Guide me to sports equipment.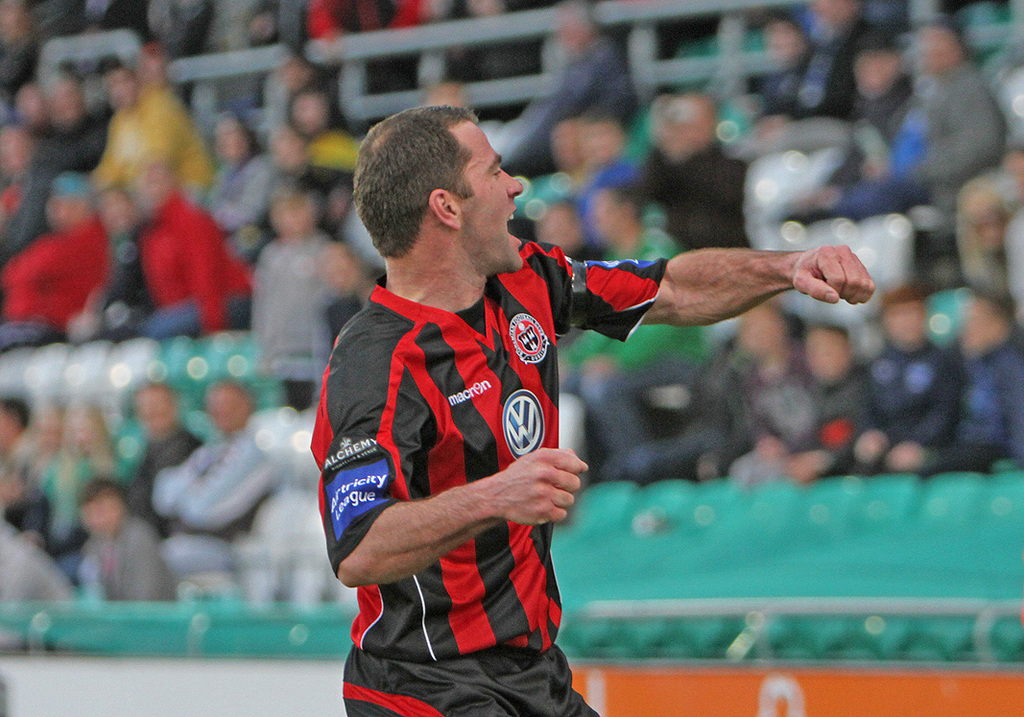
Guidance: <box>308,237,670,663</box>.
